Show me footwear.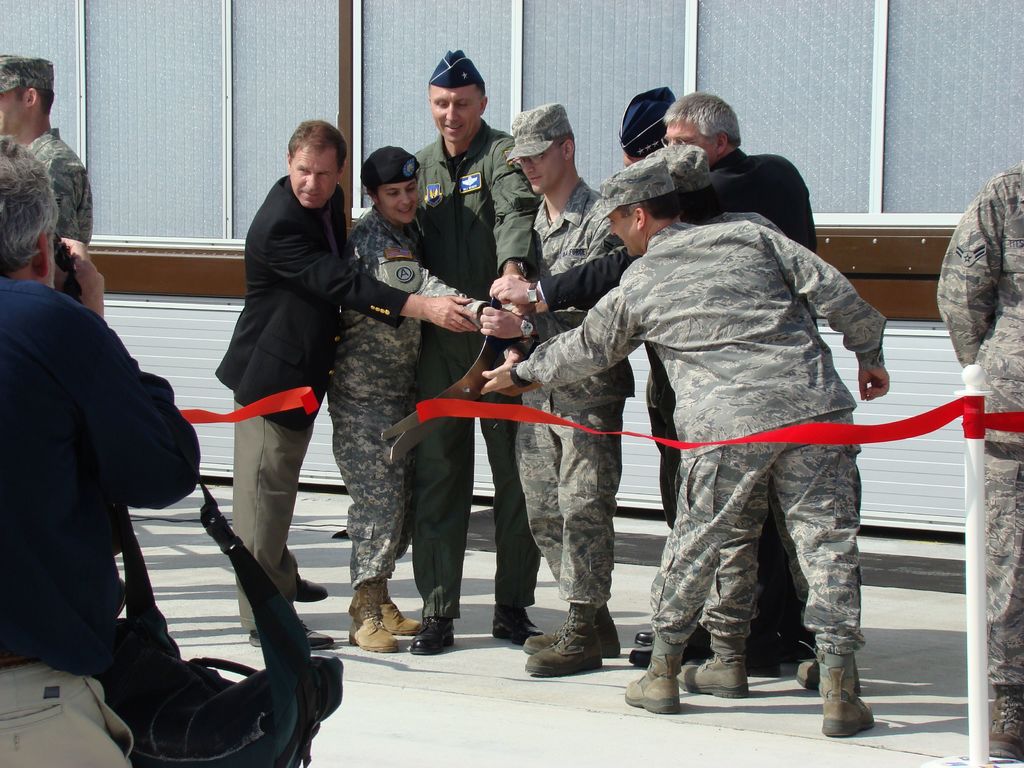
footwear is here: x1=243, y1=616, x2=339, y2=652.
